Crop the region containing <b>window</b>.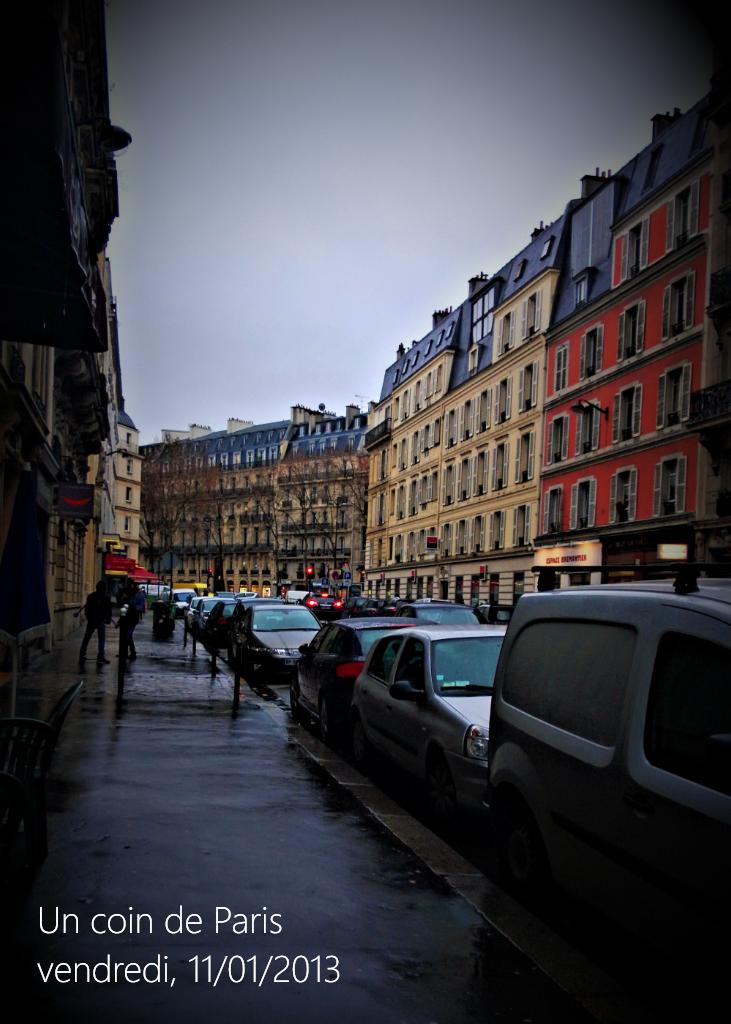
Crop region: {"left": 242, "top": 446, "right": 255, "bottom": 472}.
